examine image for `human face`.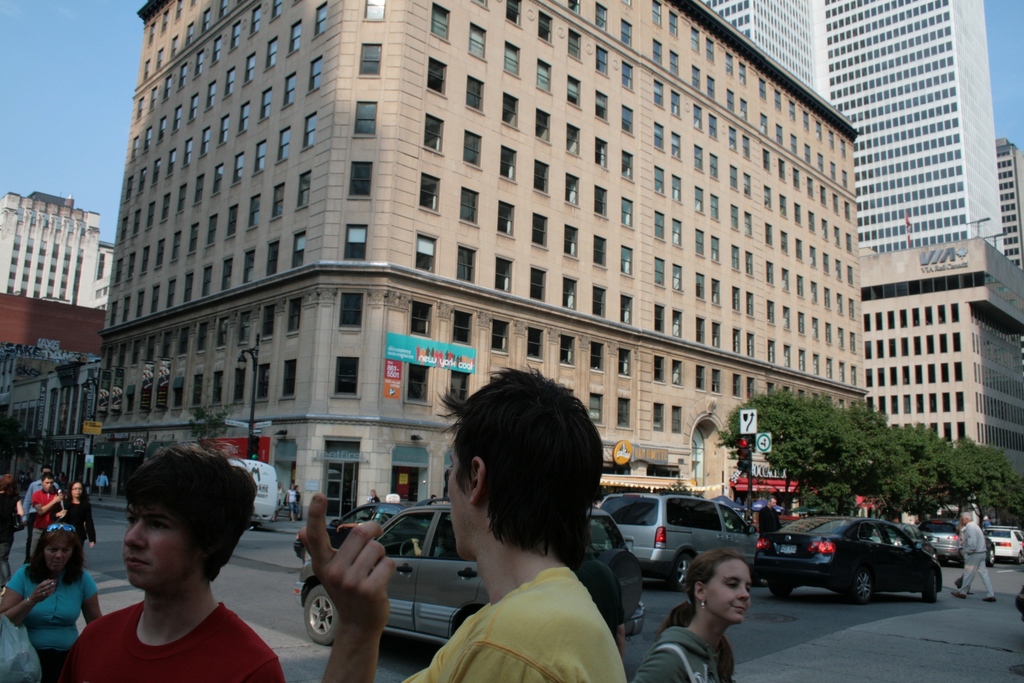
Examination result: 120:502:204:589.
